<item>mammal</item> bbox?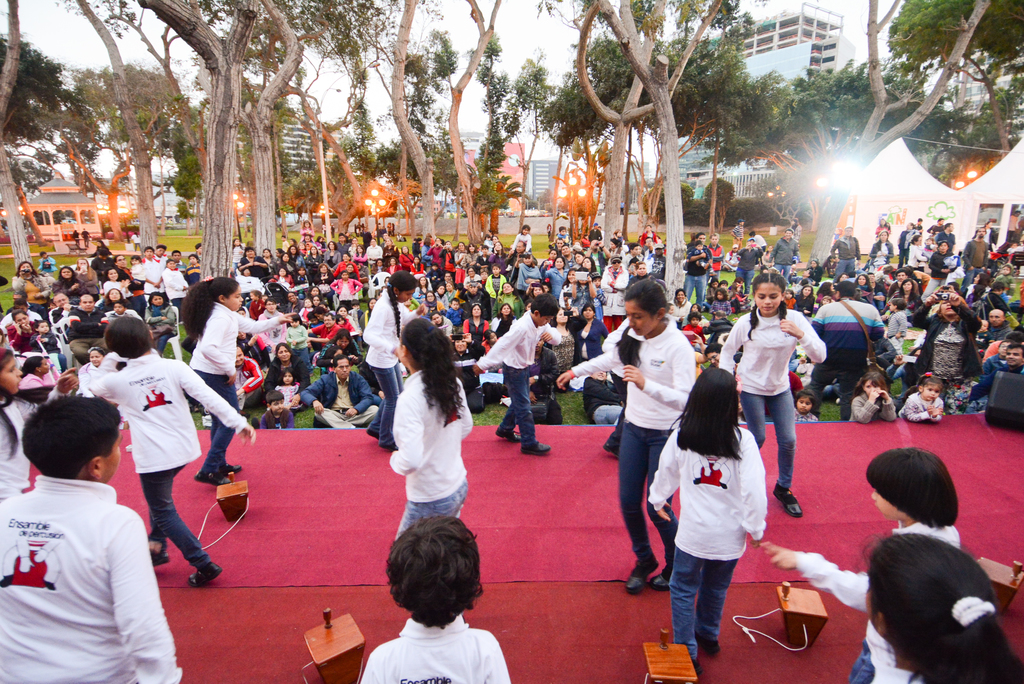
(360,513,512,683)
